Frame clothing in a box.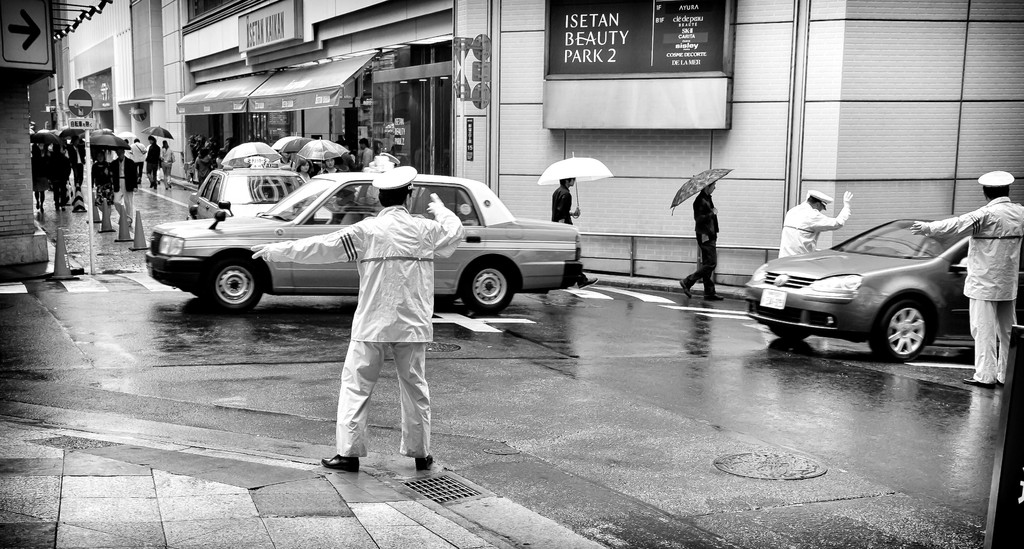
bbox=(765, 197, 854, 266).
